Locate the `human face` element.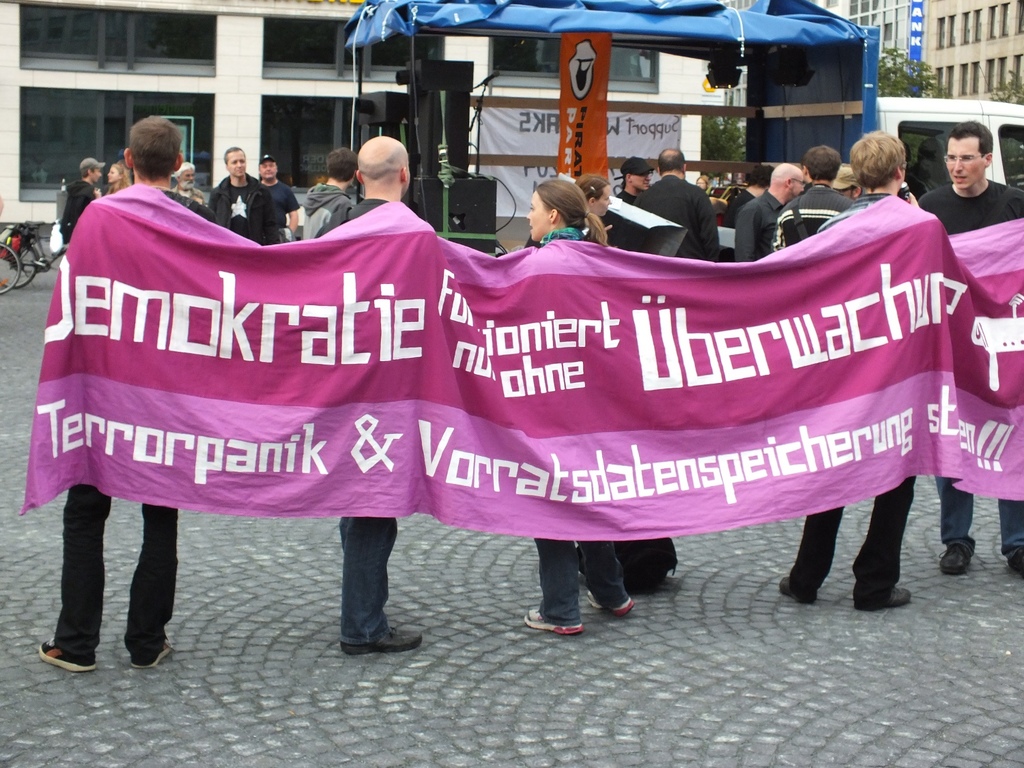
Element bbox: [left=257, top=158, right=277, bottom=177].
